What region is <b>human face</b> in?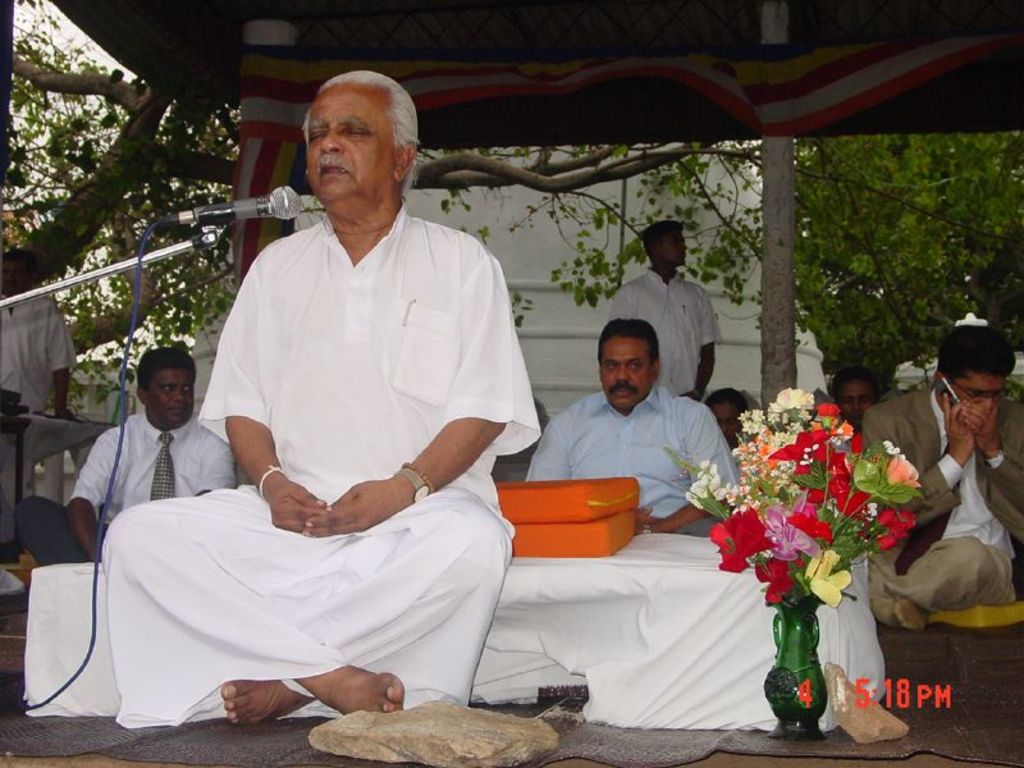
bbox(841, 380, 870, 424).
